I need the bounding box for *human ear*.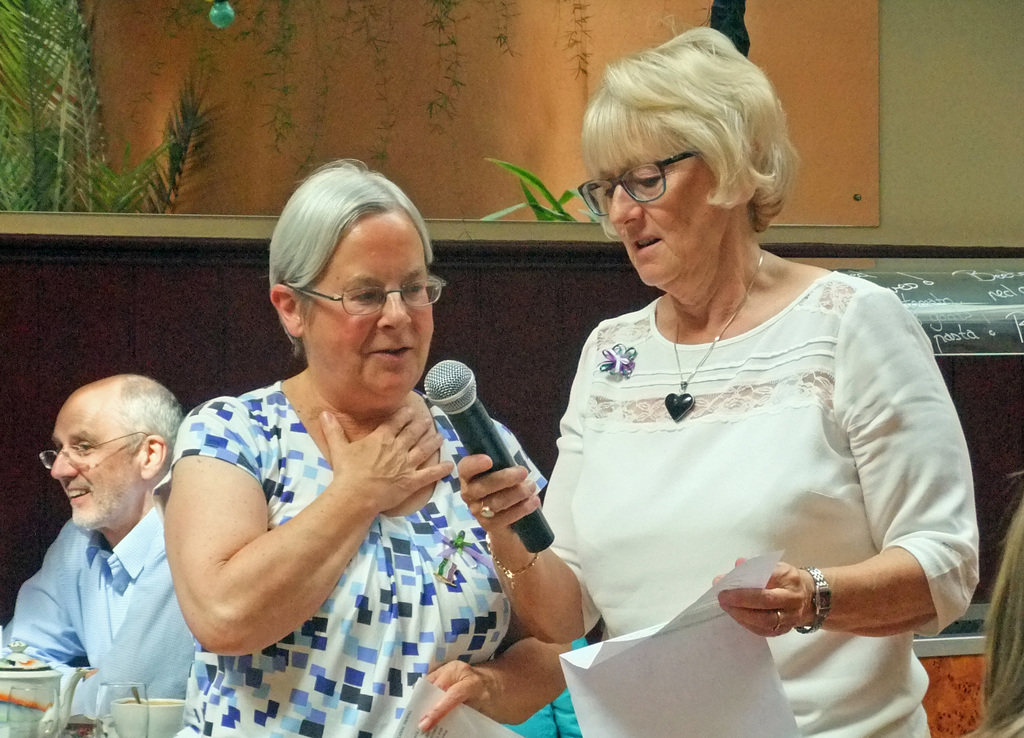
Here it is: (273, 285, 302, 335).
